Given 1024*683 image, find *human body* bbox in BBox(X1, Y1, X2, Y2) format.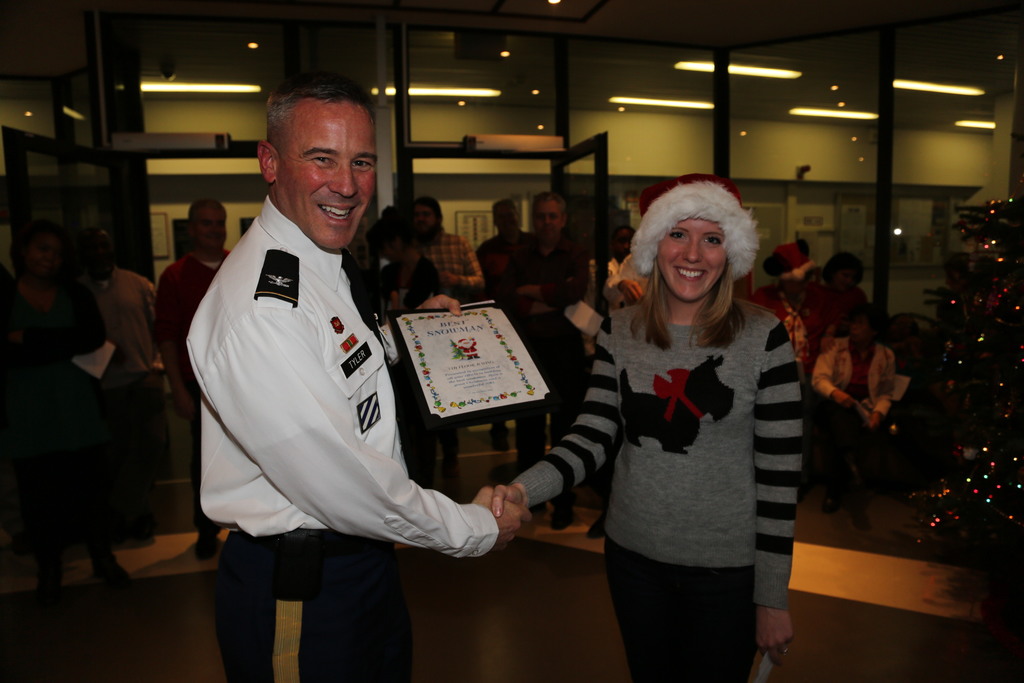
BBox(467, 188, 547, 315).
